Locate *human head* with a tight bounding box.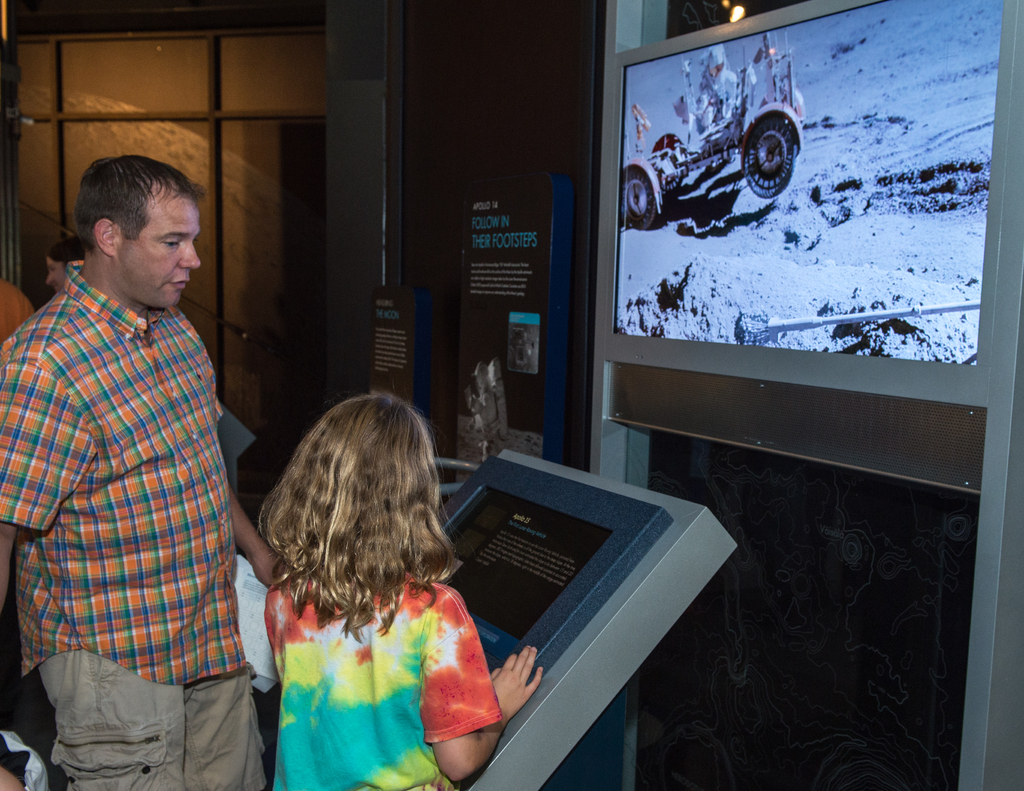
{"x1": 260, "y1": 384, "x2": 452, "y2": 589}.
